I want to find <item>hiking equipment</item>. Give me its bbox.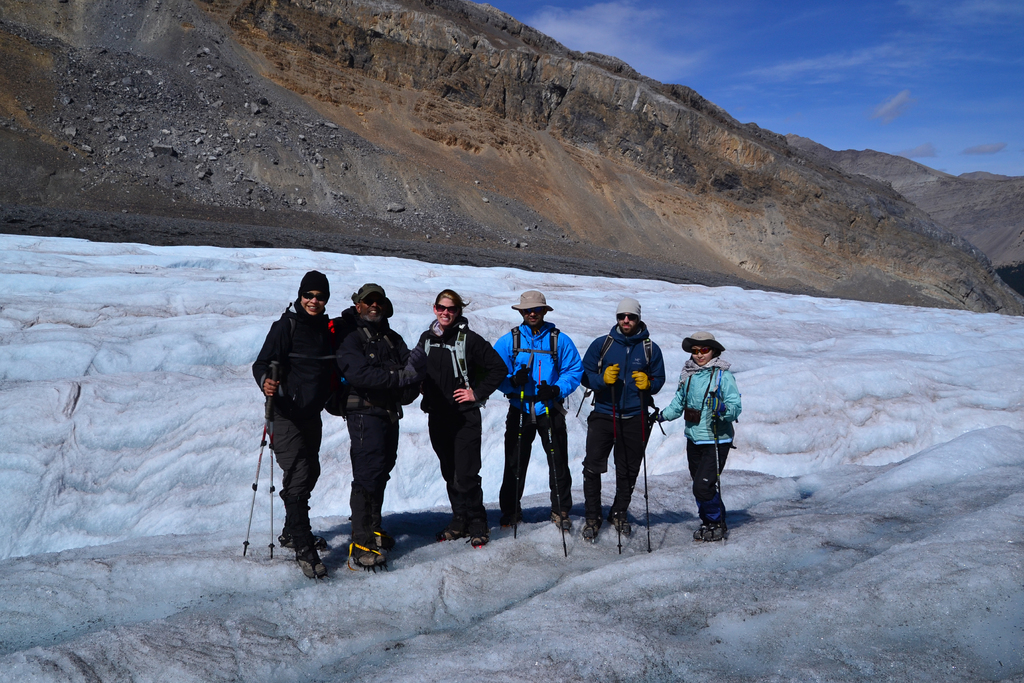
bbox=(608, 381, 622, 554).
